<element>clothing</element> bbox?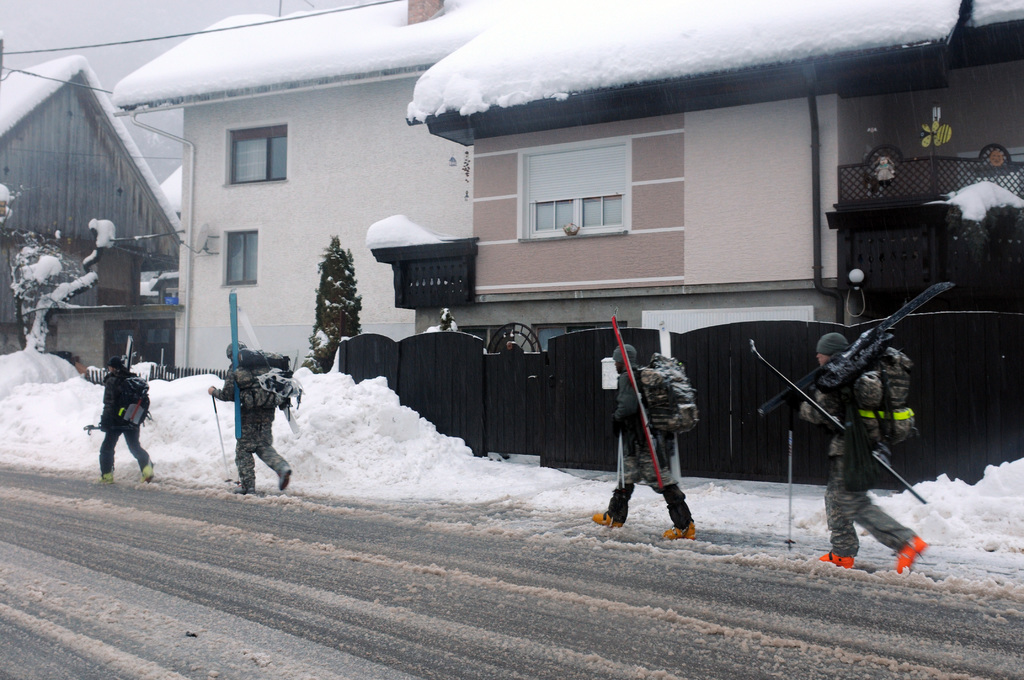
left=205, top=331, right=284, bottom=492
